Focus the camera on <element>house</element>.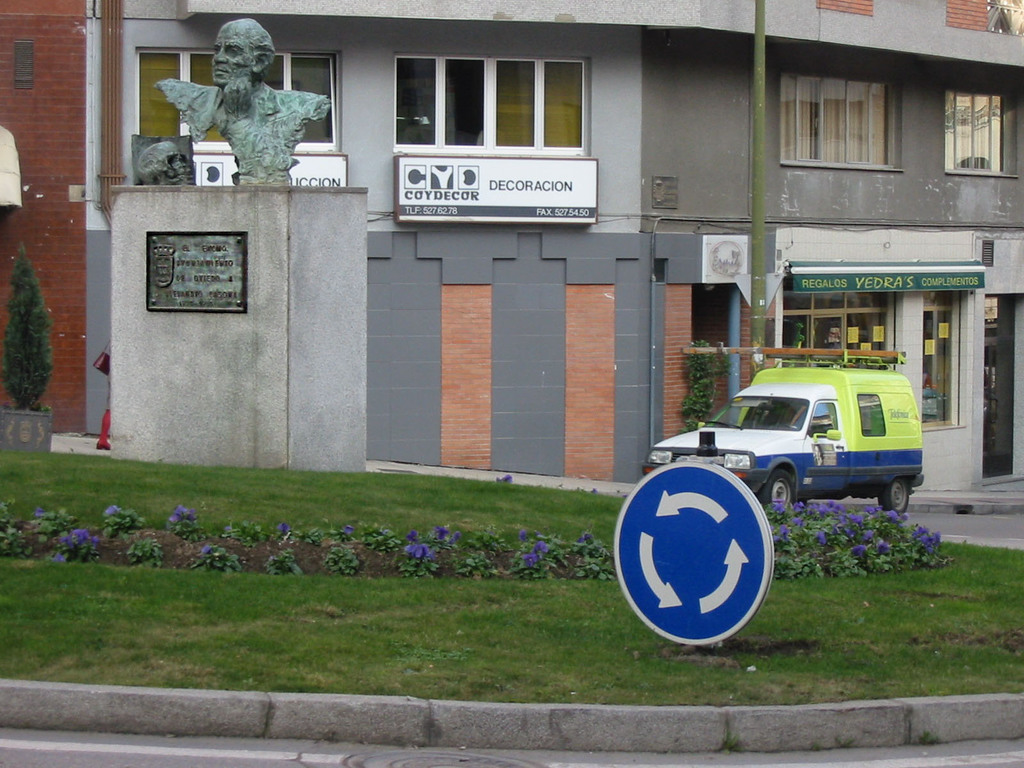
Focus region: crop(2, 0, 1018, 484).
